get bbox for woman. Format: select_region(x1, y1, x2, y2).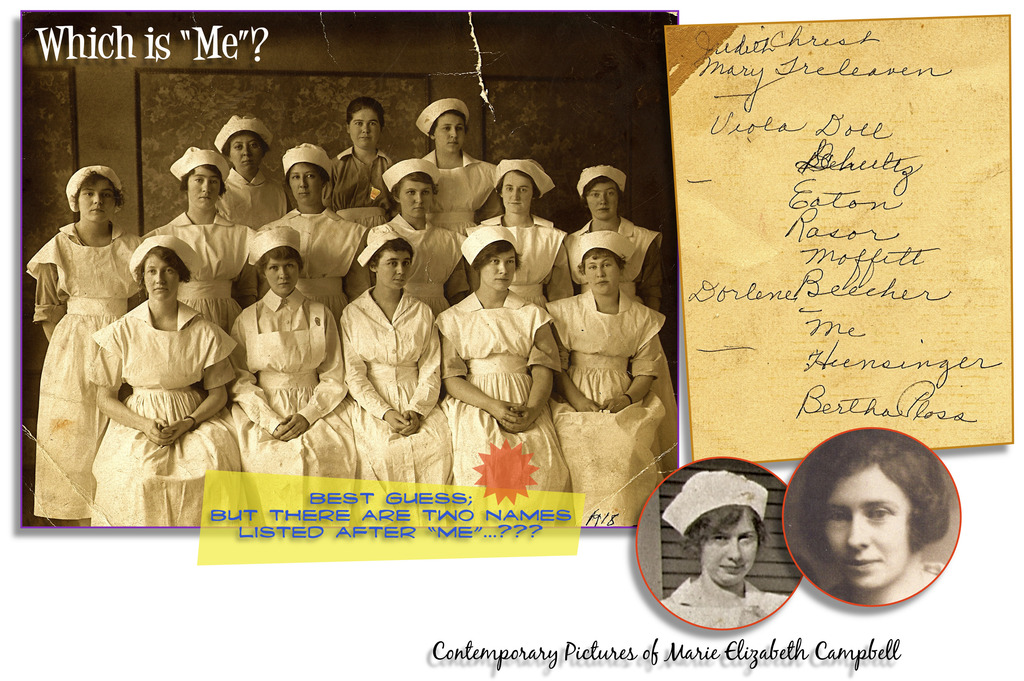
select_region(538, 231, 671, 533).
